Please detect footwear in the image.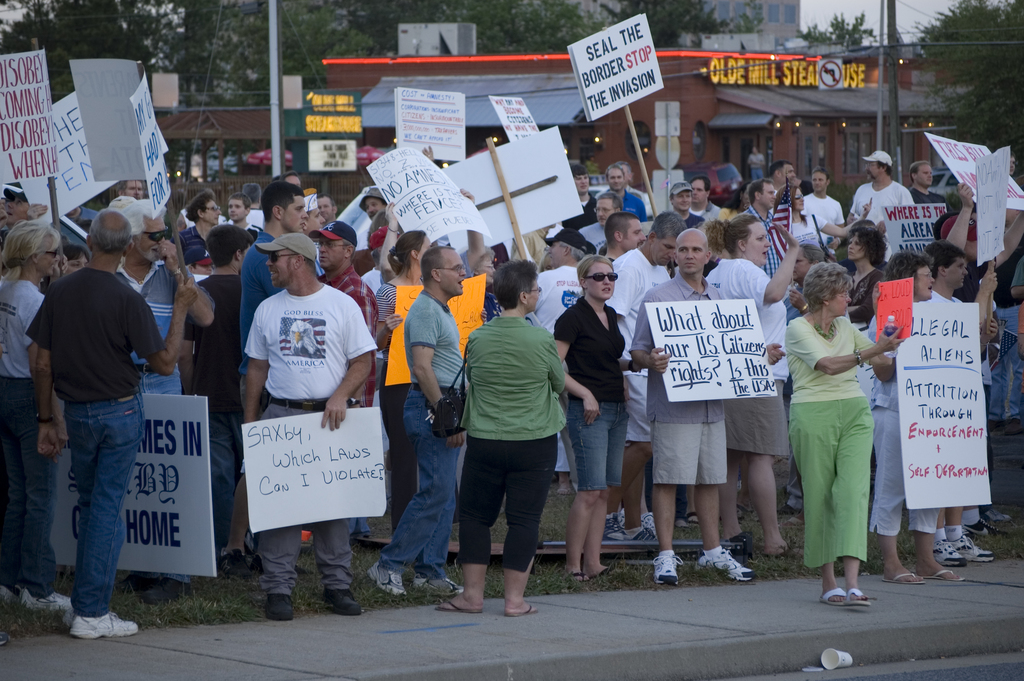
414,575,470,597.
